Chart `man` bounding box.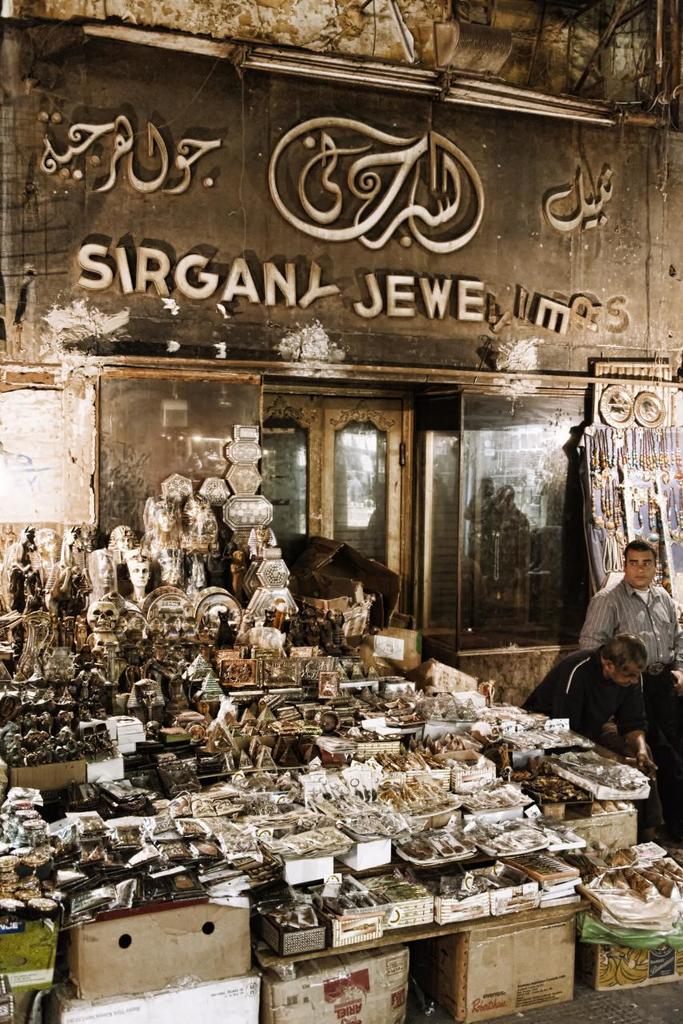
Charted: locate(519, 625, 663, 786).
